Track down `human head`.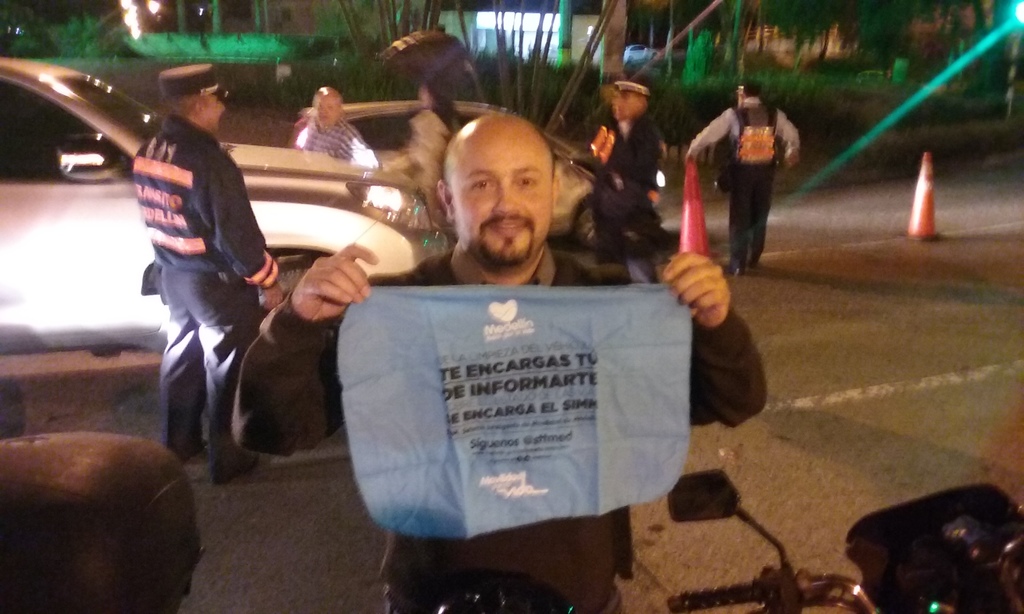
Tracked to box=[737, 83, 765, 102].
